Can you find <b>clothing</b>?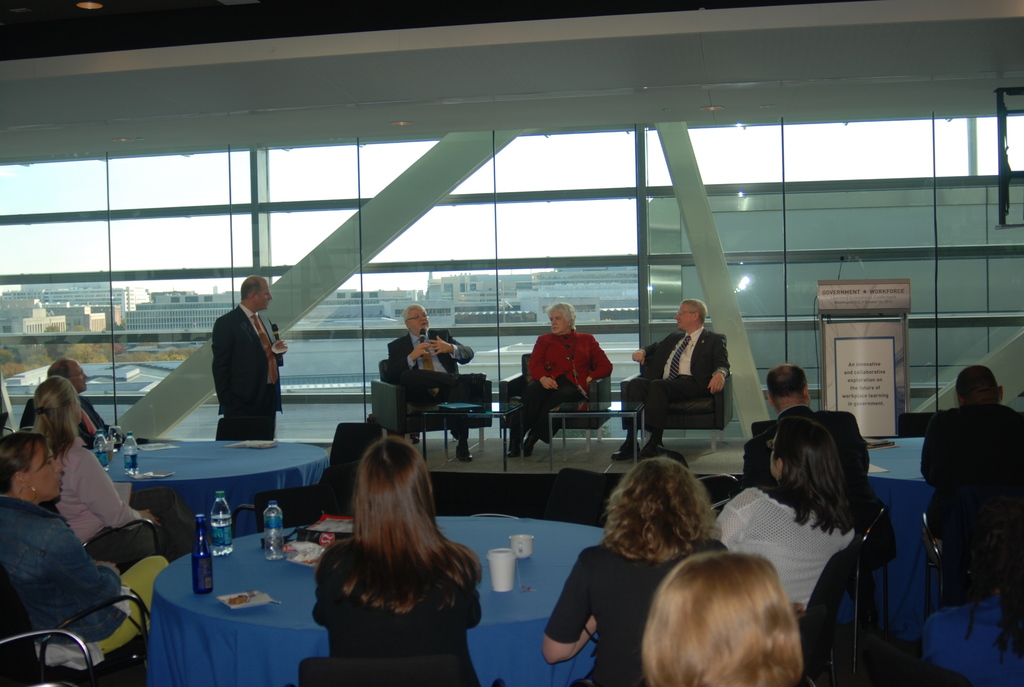
Yes, bounding box: pyautogui.locateOnScreen(741, 405, 866, 486).
